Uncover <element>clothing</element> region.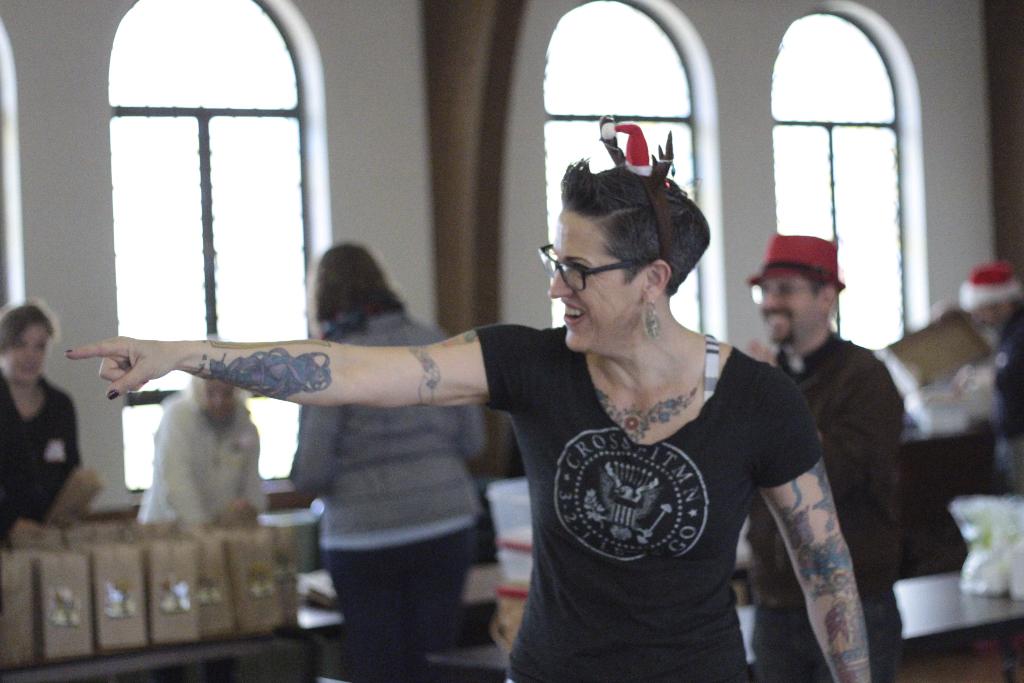
Uncovered: locate(141, 373, 257, 531).
